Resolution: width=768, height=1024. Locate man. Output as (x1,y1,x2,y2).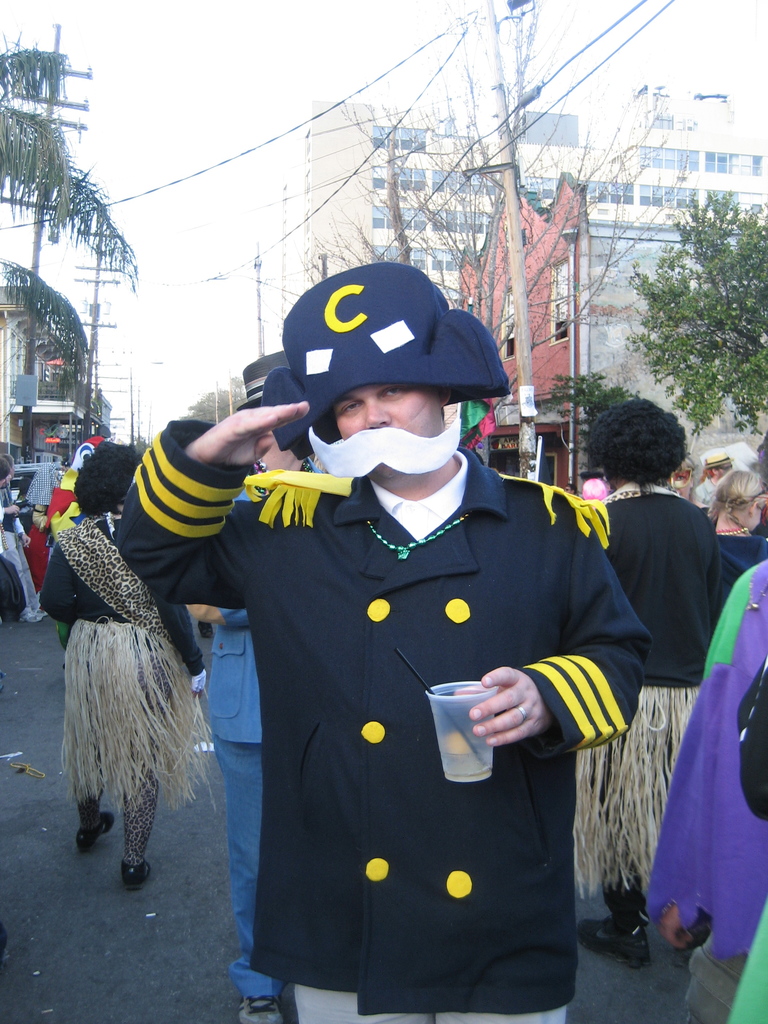
(0,454,41,623).
